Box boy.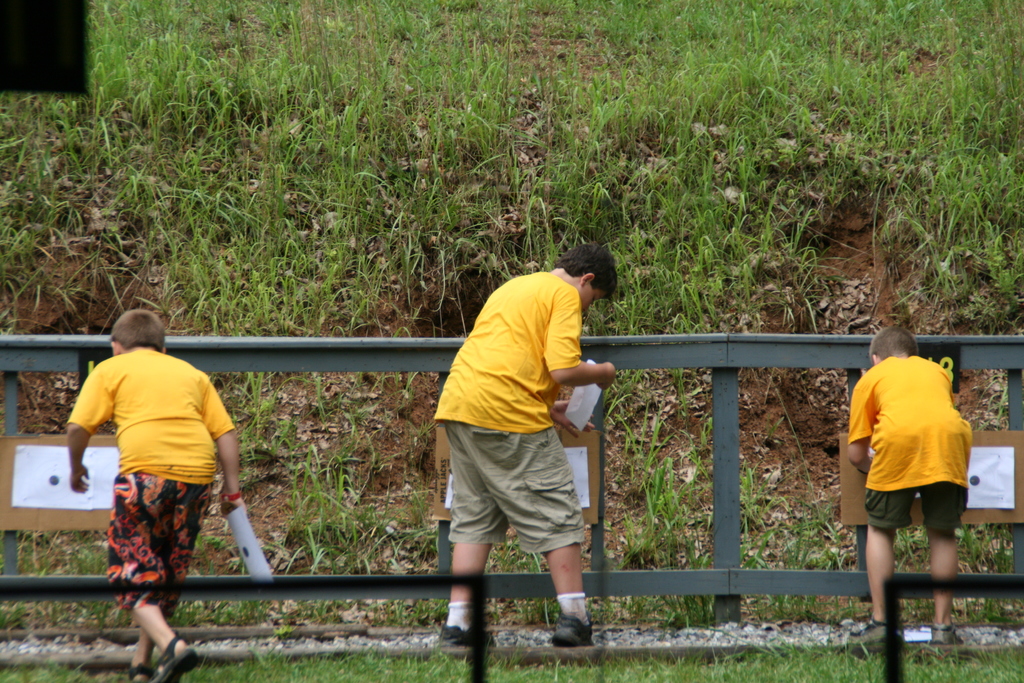
box=[846, 327, 972, 654].
